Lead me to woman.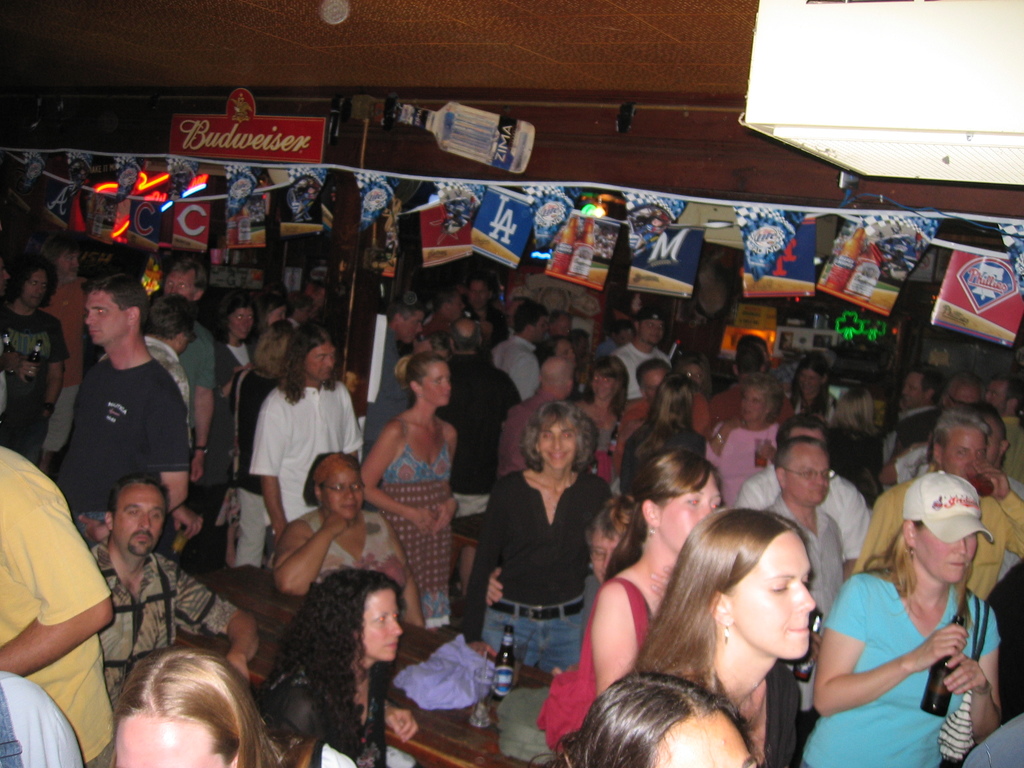
Lead to rect(550, 671, 771, 767).
